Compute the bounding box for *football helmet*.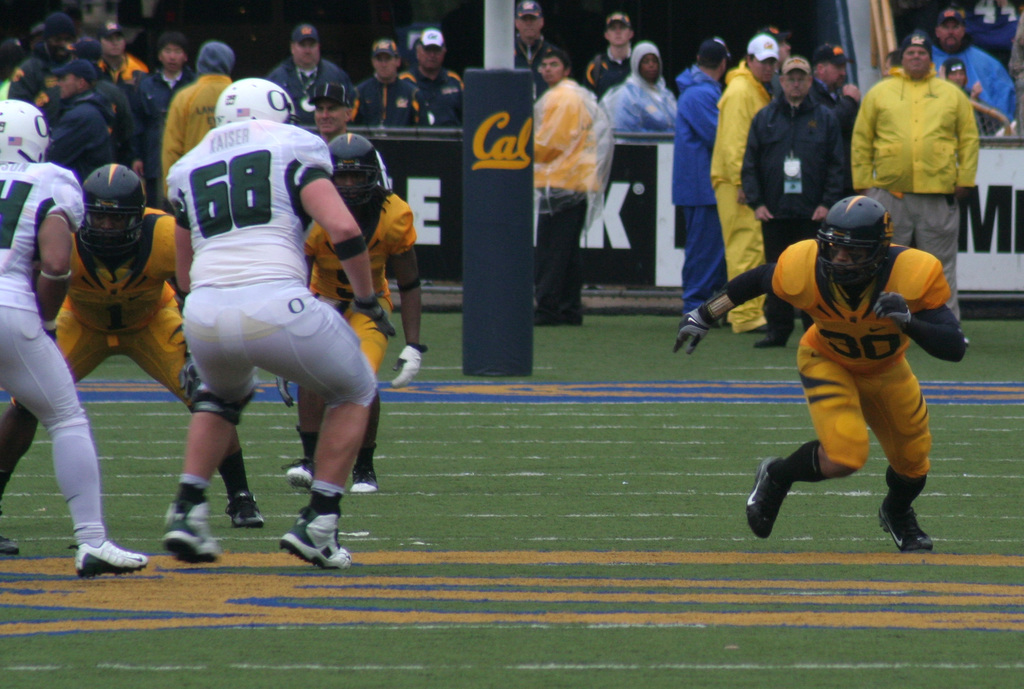
<region>815, 202, 887, 298</region>.
